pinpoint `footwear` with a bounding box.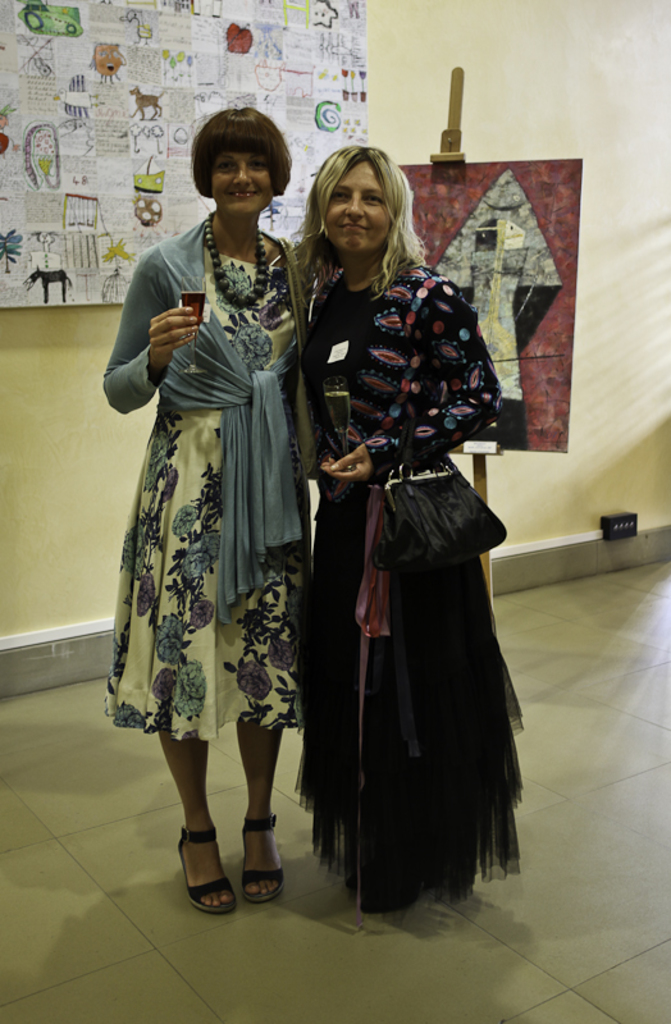
x1=238 y1=808 x2=280 y2=905.
